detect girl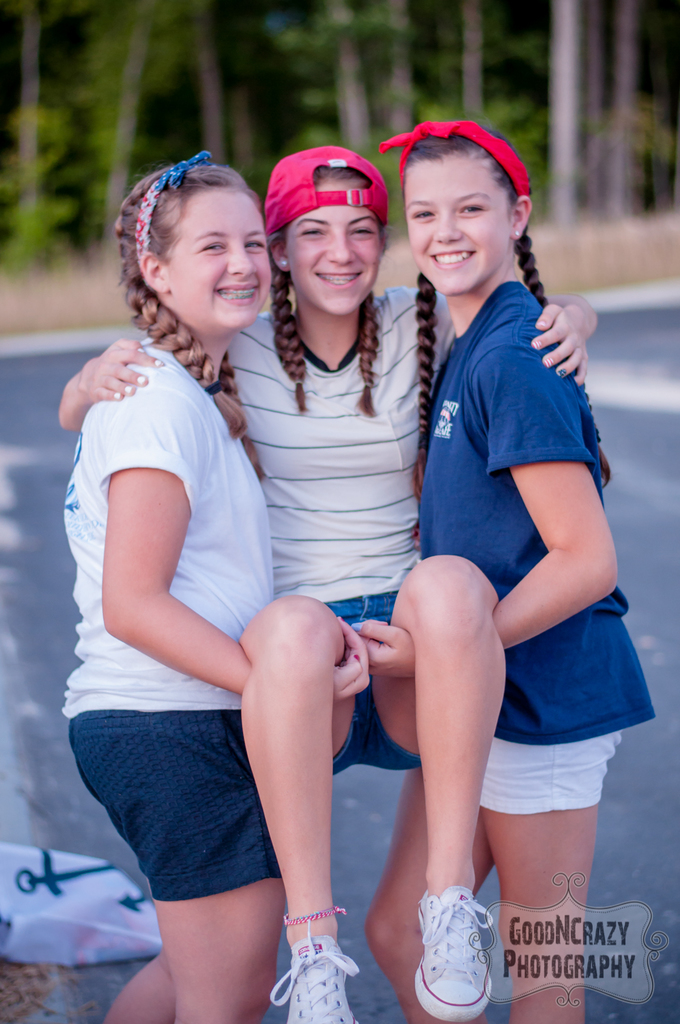
{"left": 59, "top": 148, "right": 371, "bottom": 1023}
